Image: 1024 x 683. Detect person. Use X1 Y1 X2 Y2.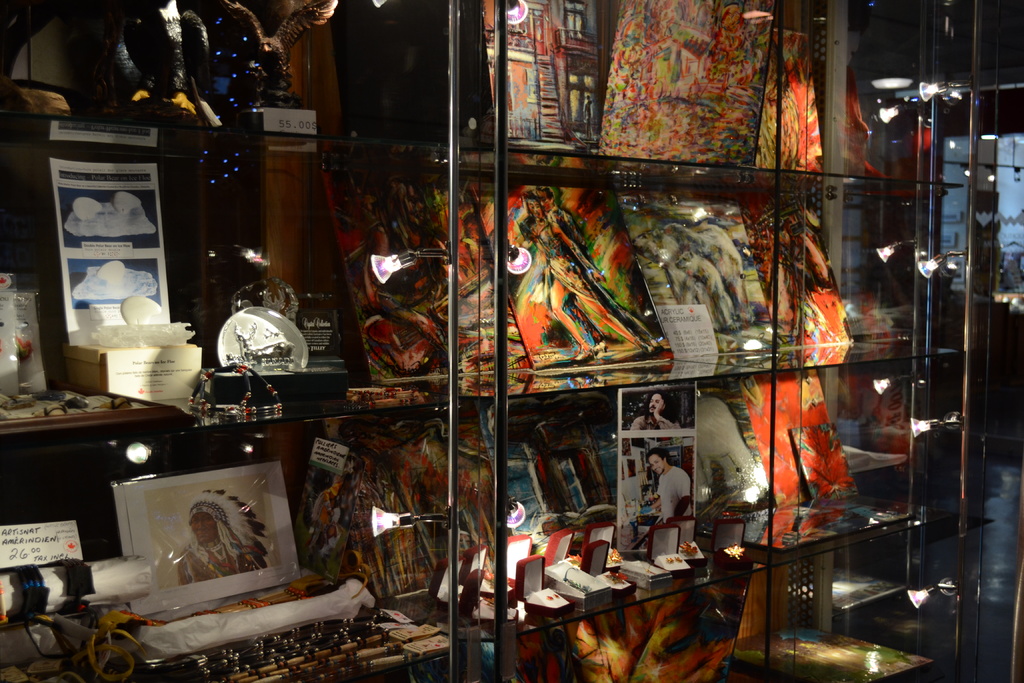
178 498 266 584.
